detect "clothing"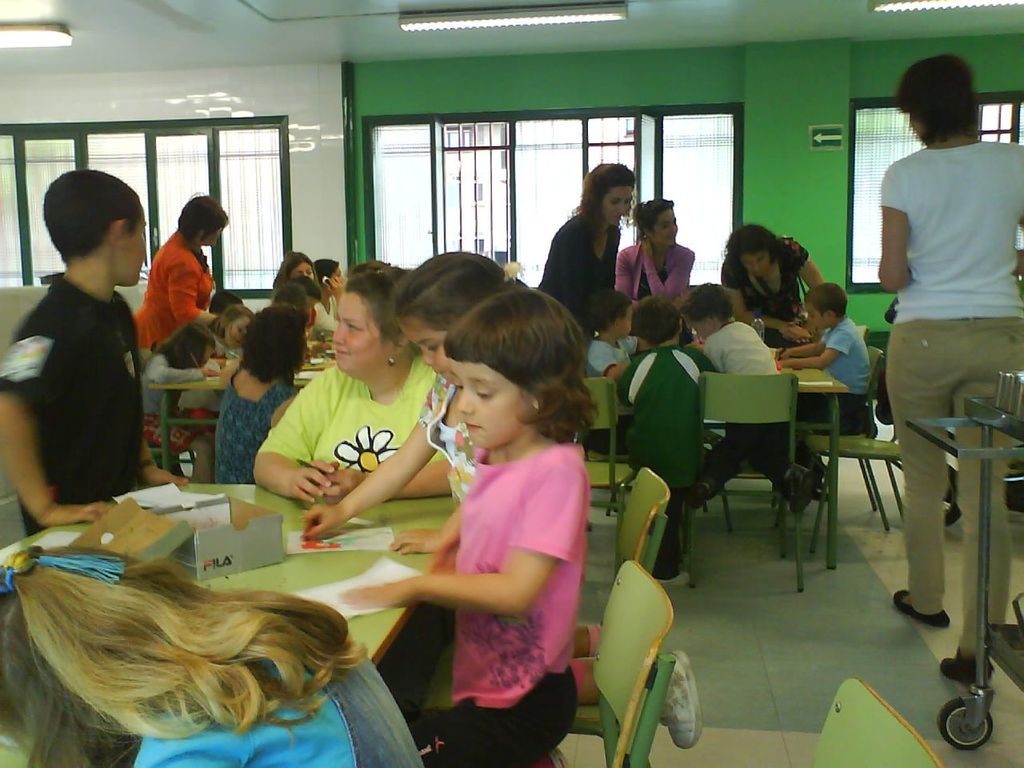
{"left": 706, "top": 319, "right": 806, "bottom": 483}
